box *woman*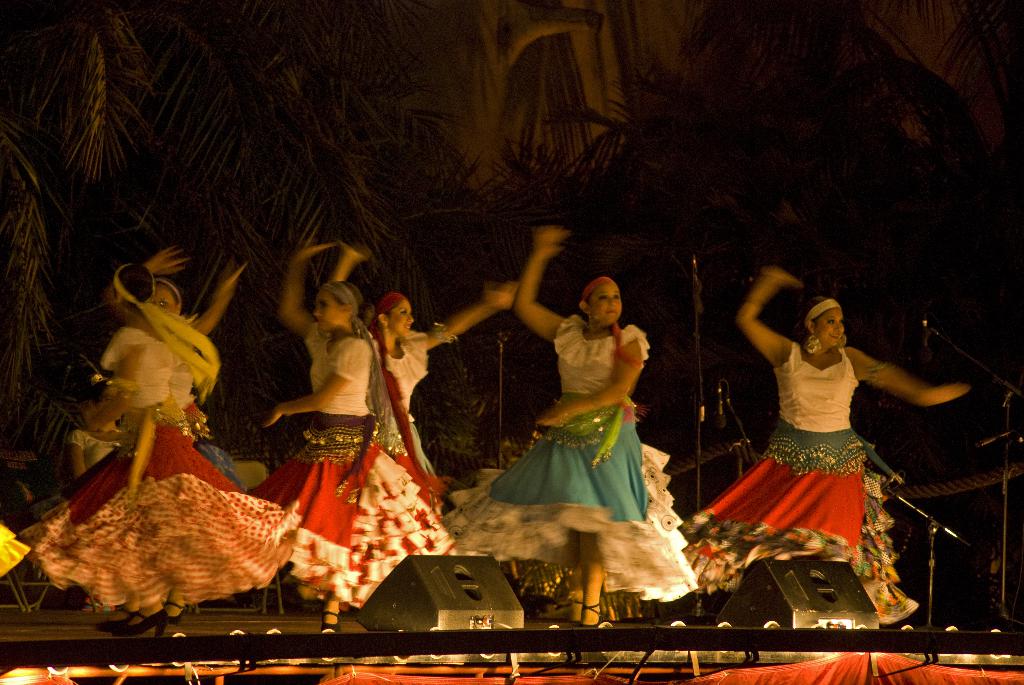
<region>686, 265, 972, 624</region>
